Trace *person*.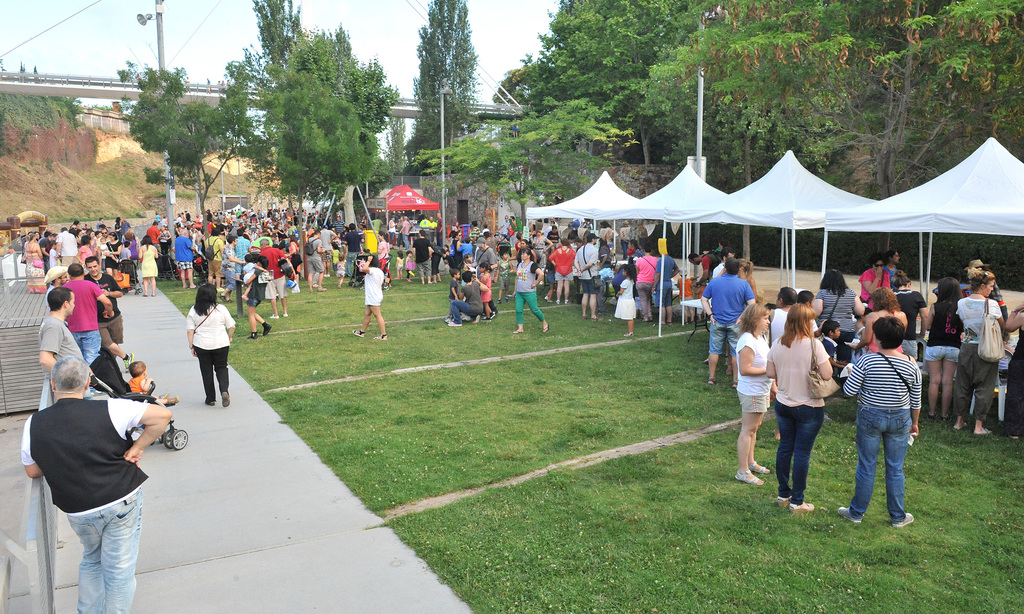
Traced to pyautogui.locateOnScreen(942, 273, 1011, 435).
